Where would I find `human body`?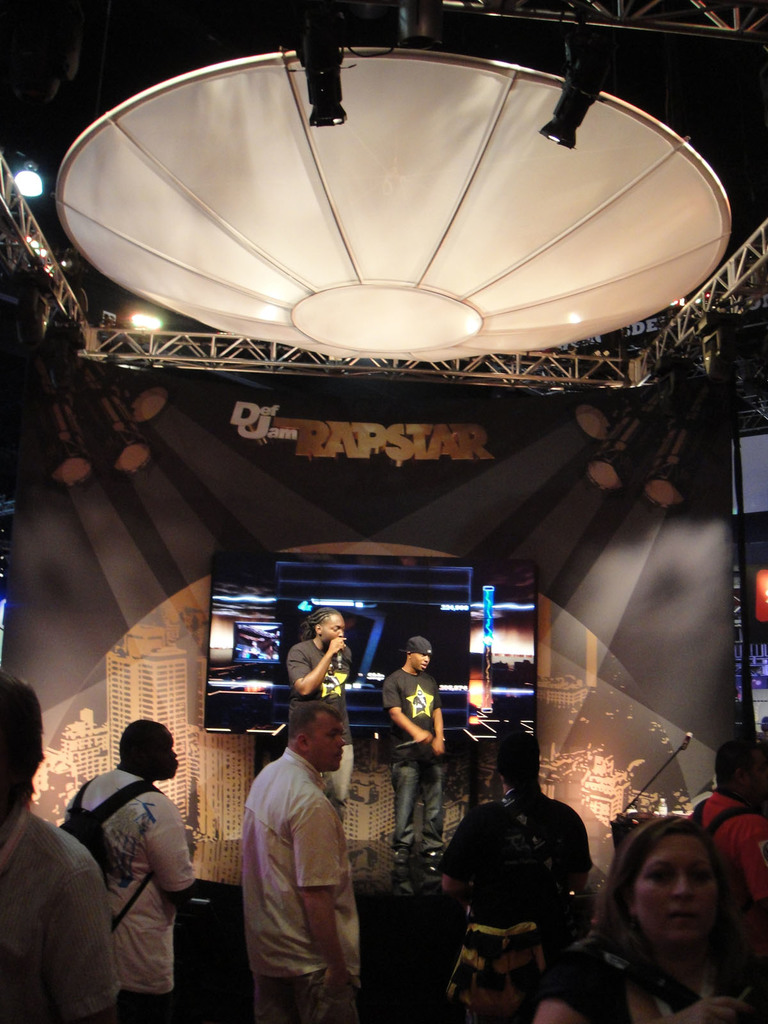
At 693:739:767:915.
